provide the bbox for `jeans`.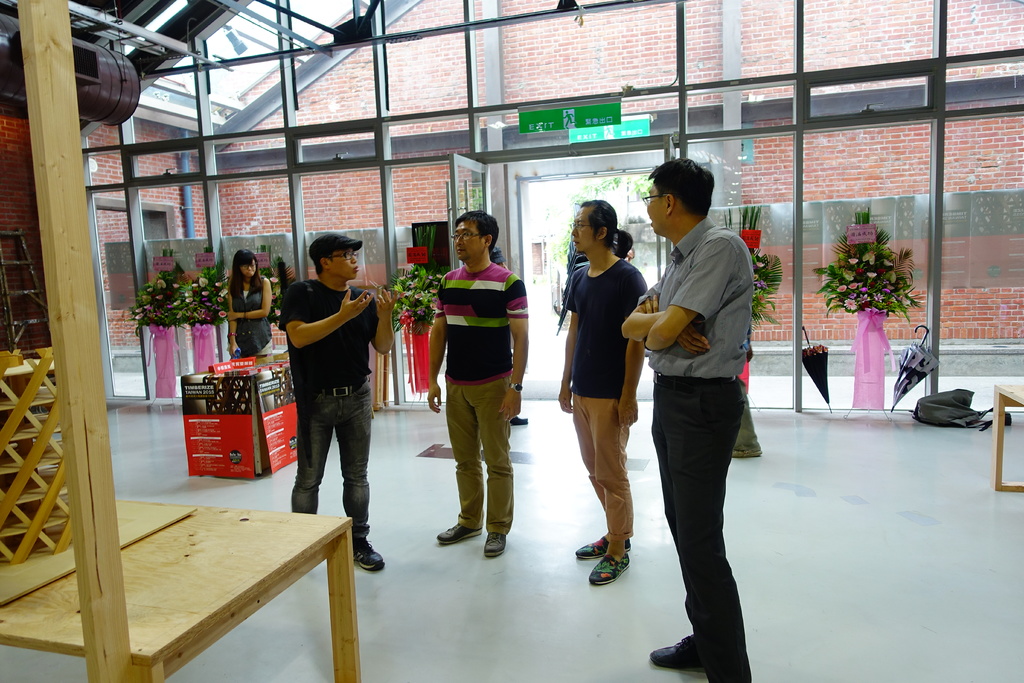
crop(289, 383, 379, 543).
